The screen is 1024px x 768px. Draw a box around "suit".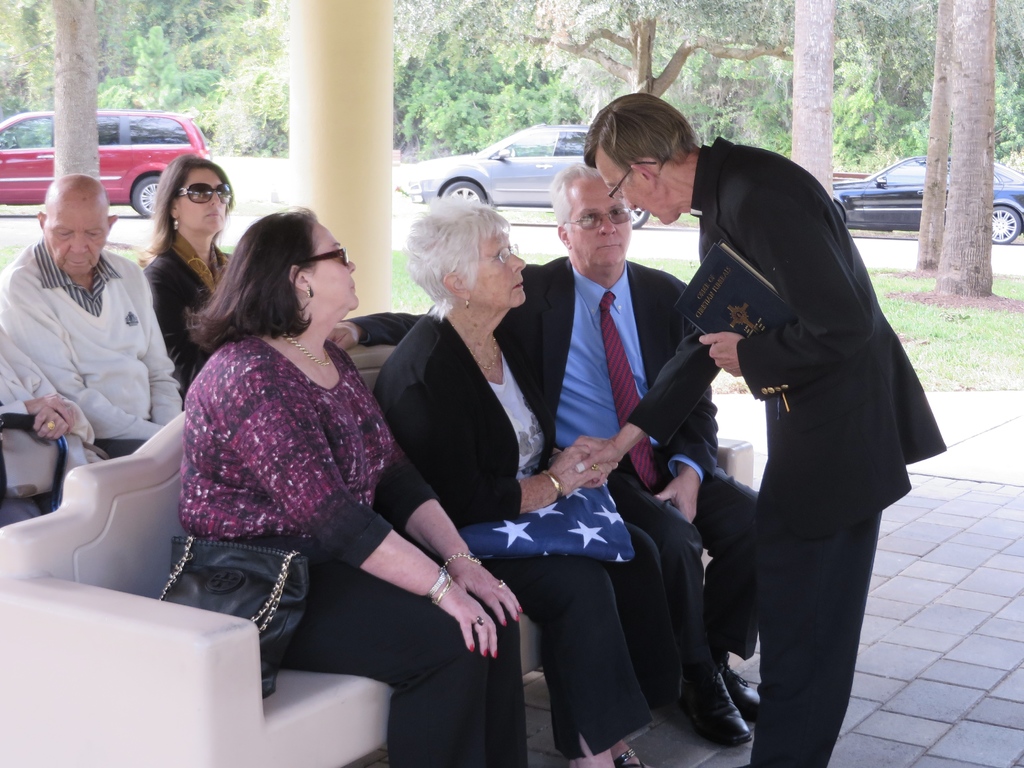
BBox(363, 312, 631, 593).
